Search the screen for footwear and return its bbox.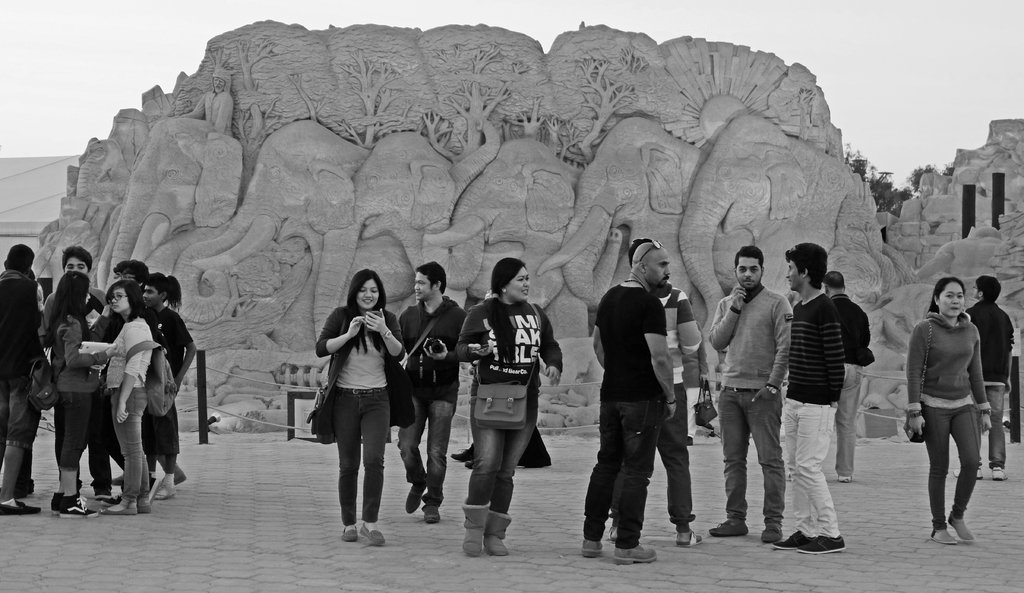
Found: l=674, t=532, r=699, b=549.
